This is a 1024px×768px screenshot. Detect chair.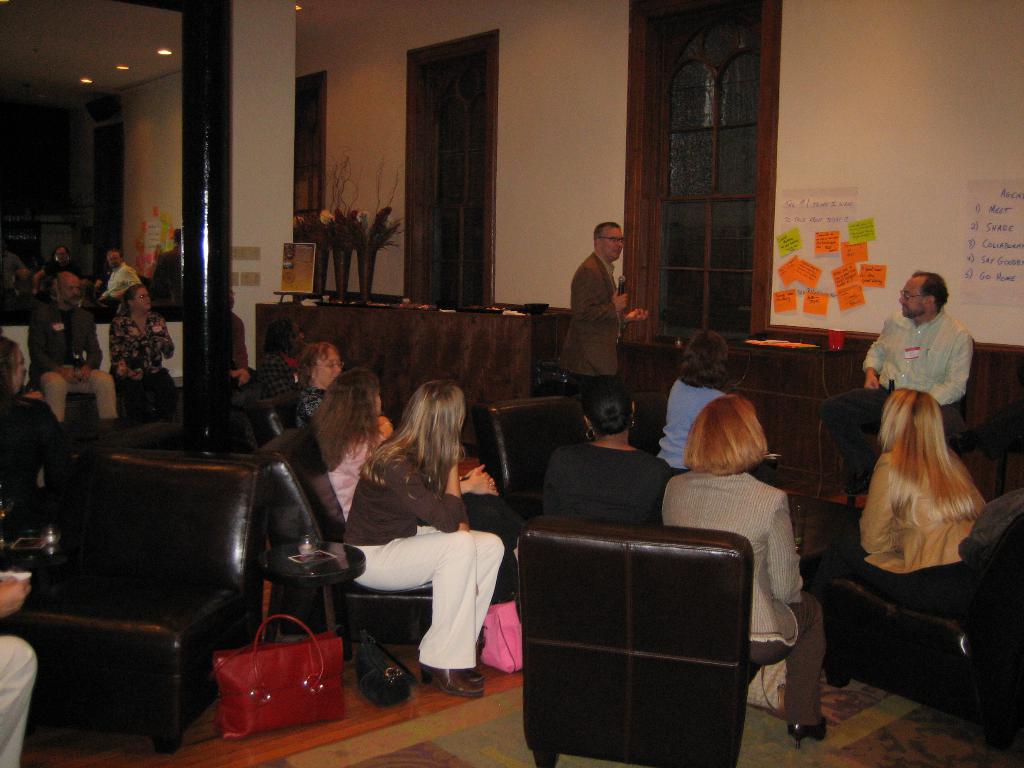
bbox=[818, 479, 1023, 737].
